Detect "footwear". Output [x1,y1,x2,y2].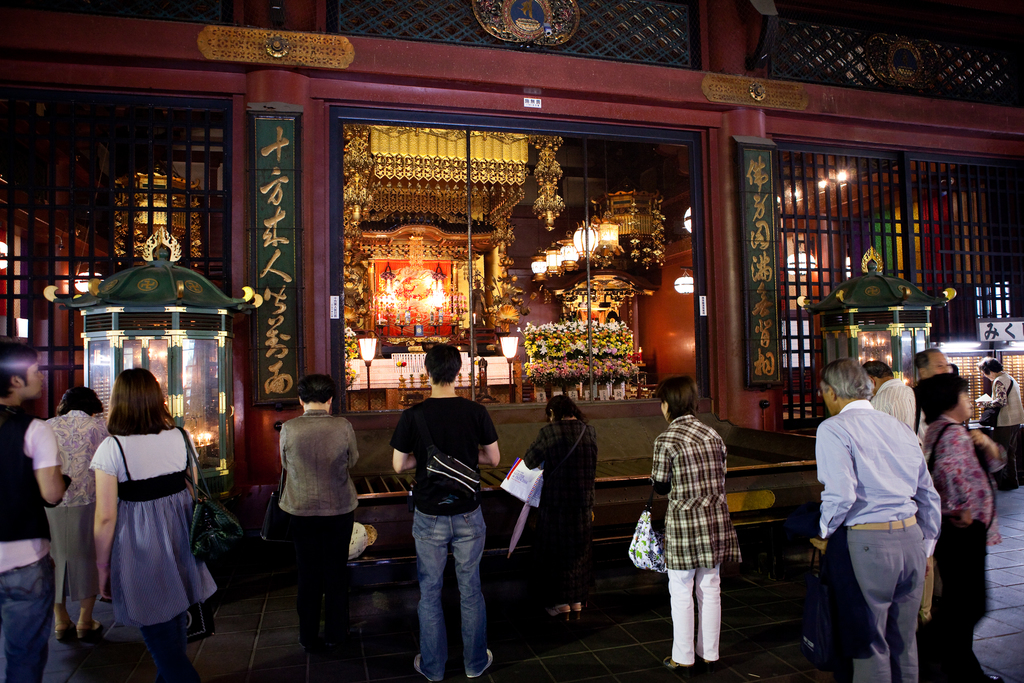
[662,654,688,678].
